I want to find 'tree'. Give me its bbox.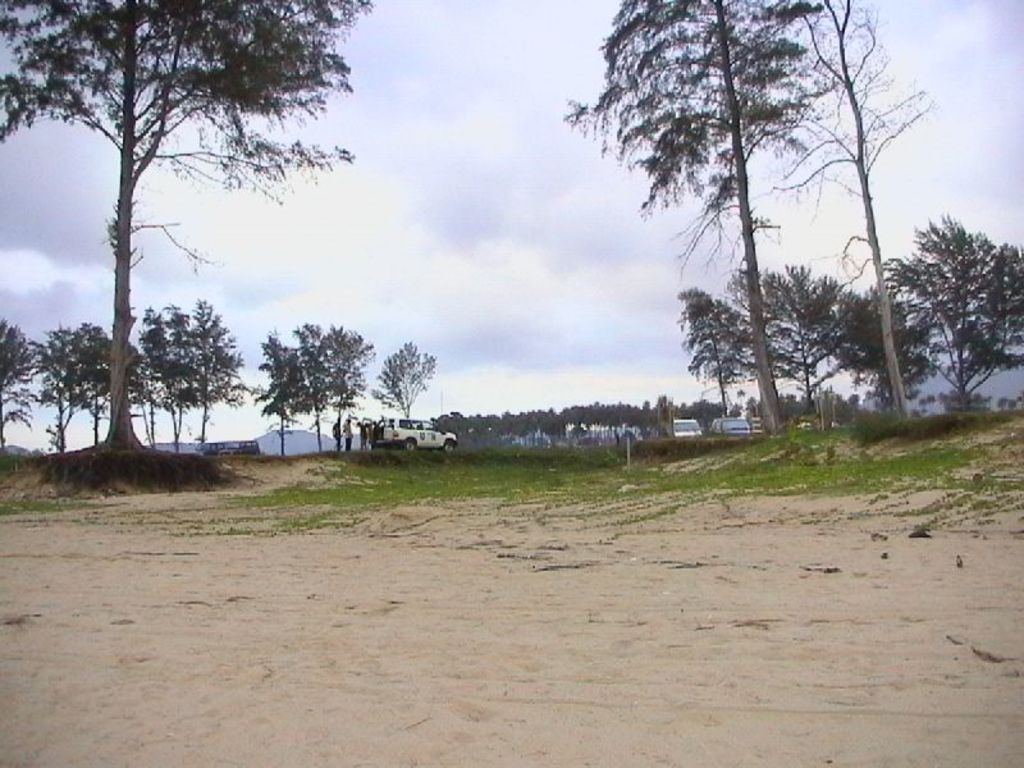
l=29, t=325, r=138, b=449.
